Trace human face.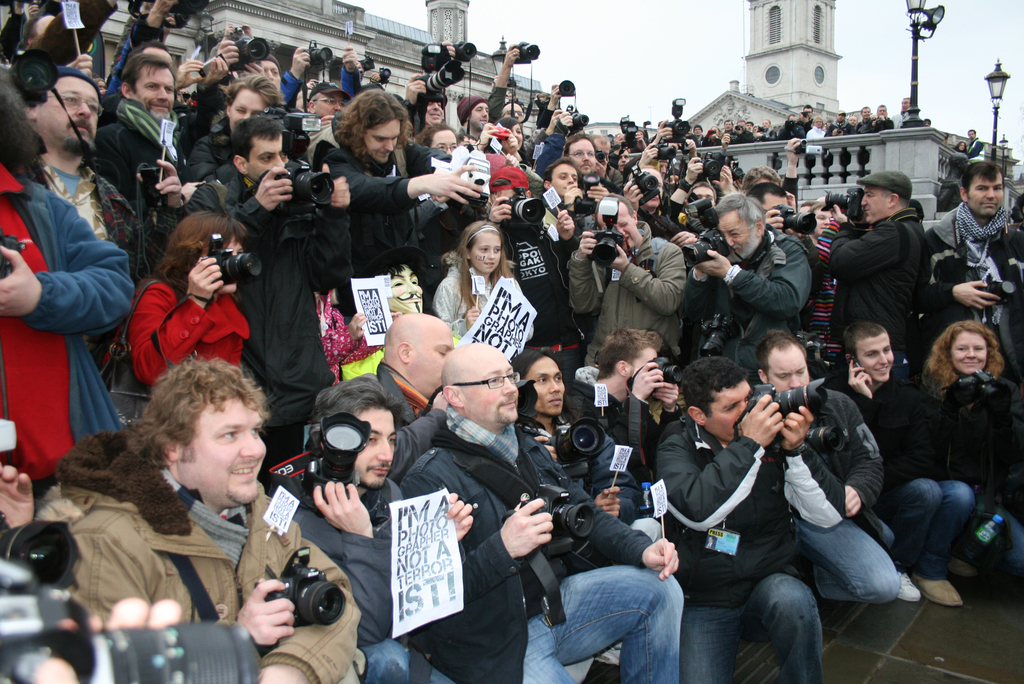
Traced to rect(124, 68, 172, 119).
